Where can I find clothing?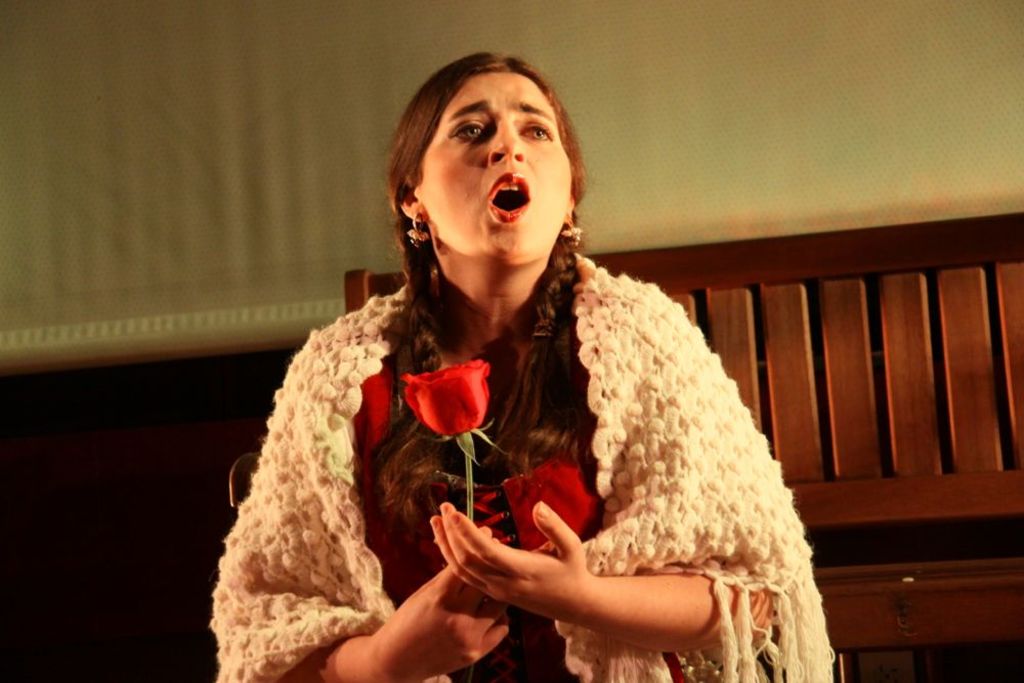
You can find it at select_region(219, 150, 844, 682).
